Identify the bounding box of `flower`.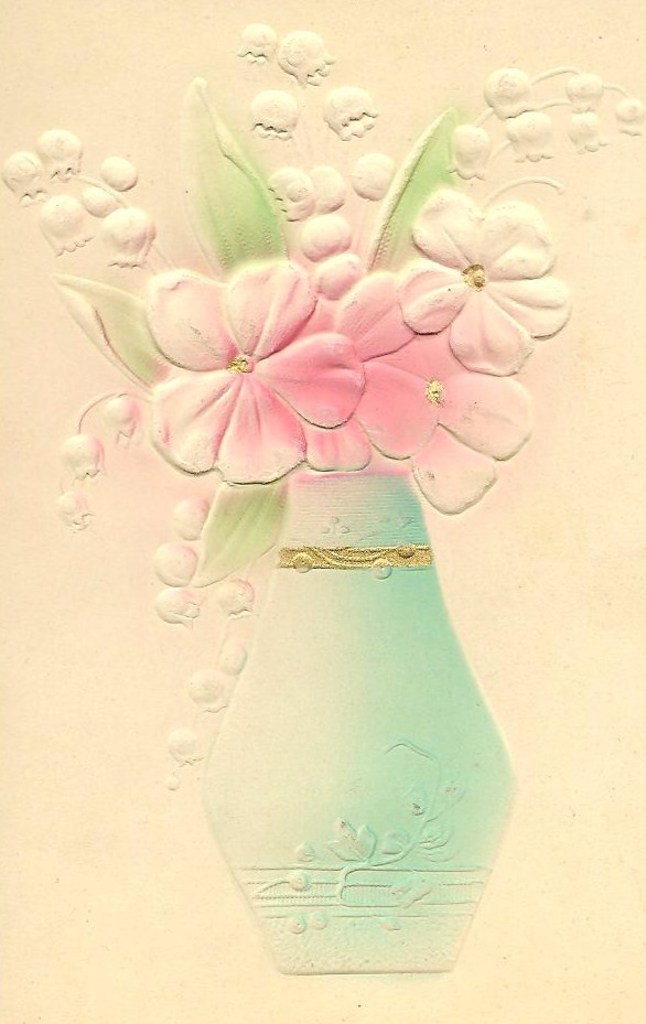
rect(560, 114, 607, 151).
